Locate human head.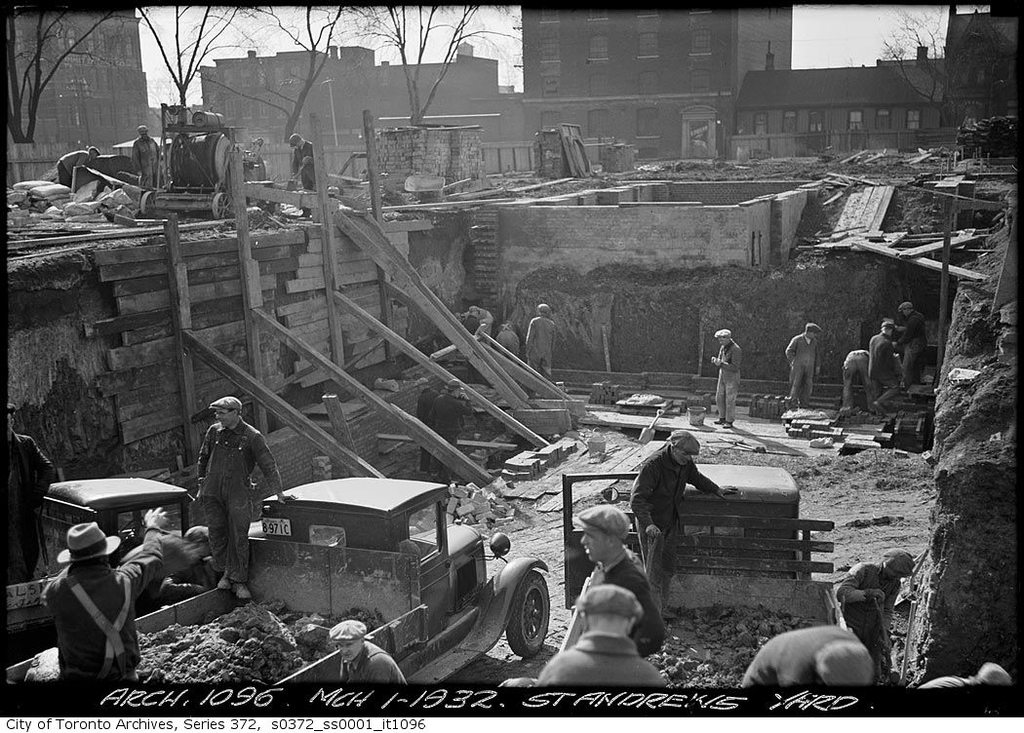
Bounding box: [x1=583, y1=522, x2=623, y2=559].
